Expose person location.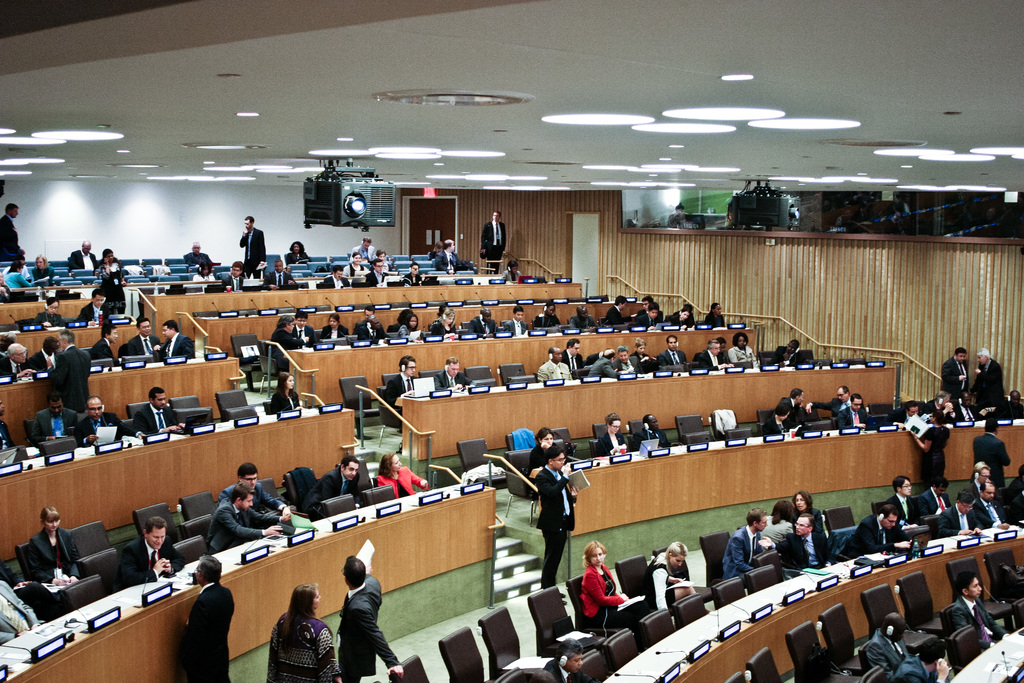
Exposed at l=575, t=554, r=634, b=638.
